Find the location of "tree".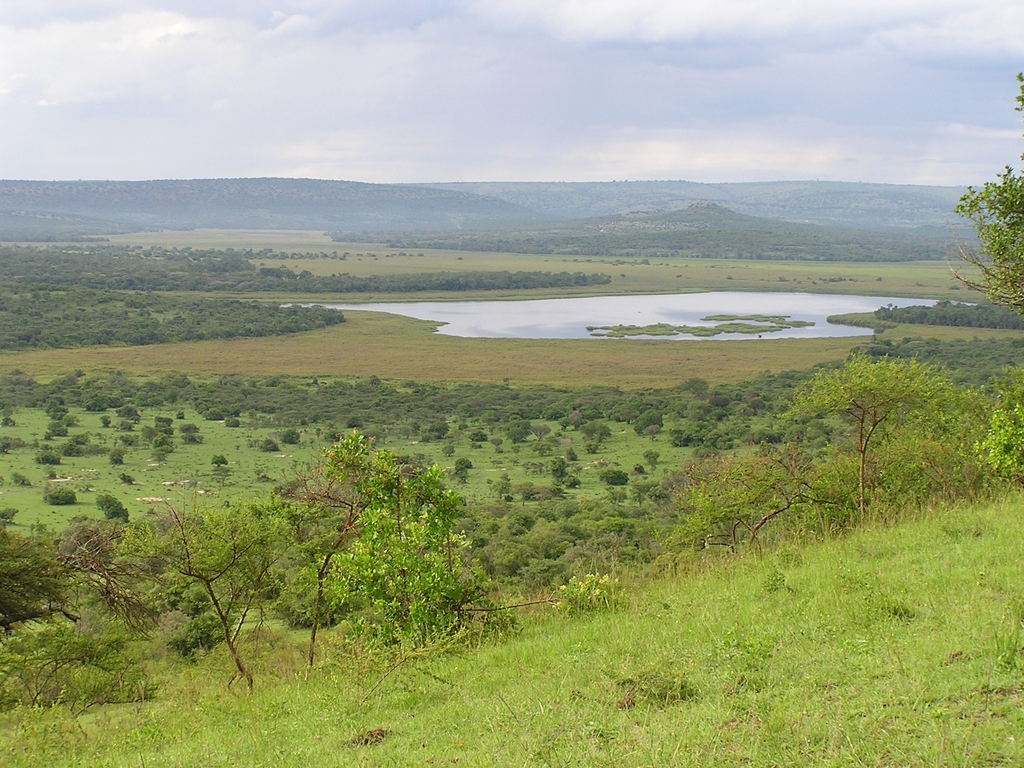
Location: 137:456:301:694.
